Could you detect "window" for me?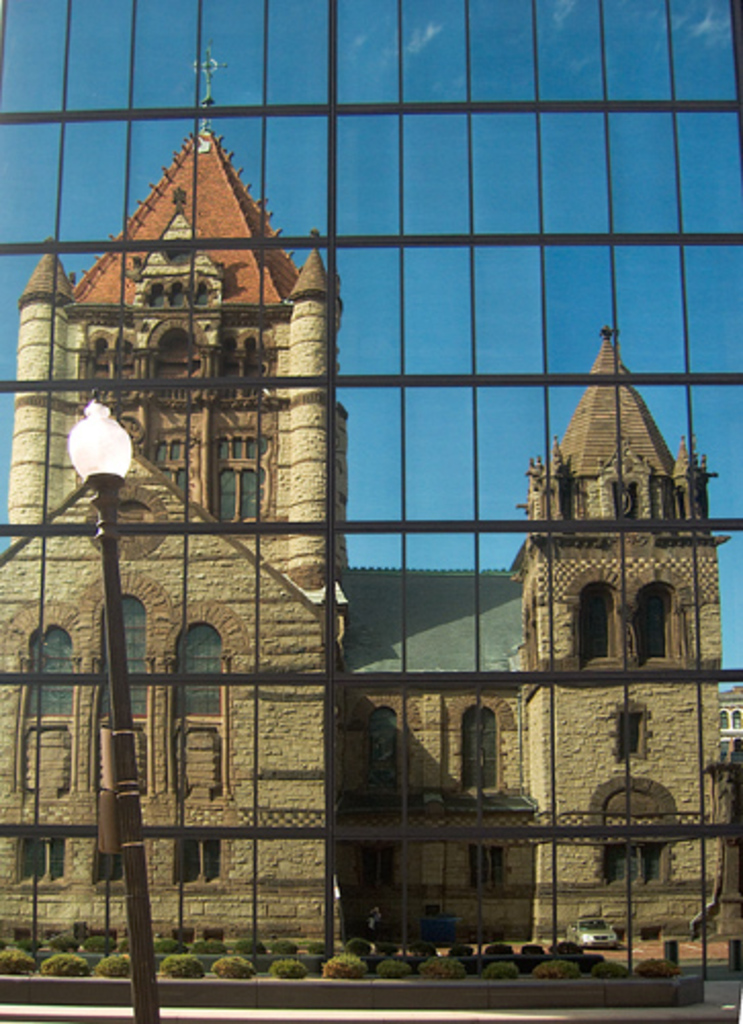
Detection result: bbox=(604, 844, 659, 881).
